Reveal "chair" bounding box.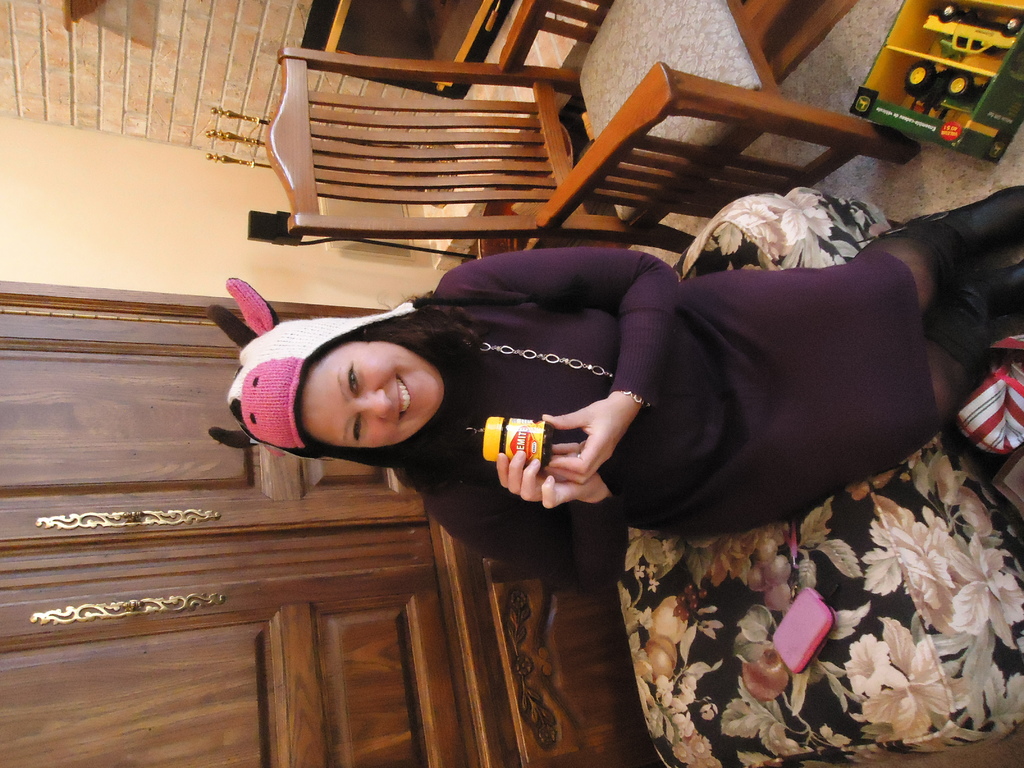
Revealed: BBox(264, 2, 919, 258).
